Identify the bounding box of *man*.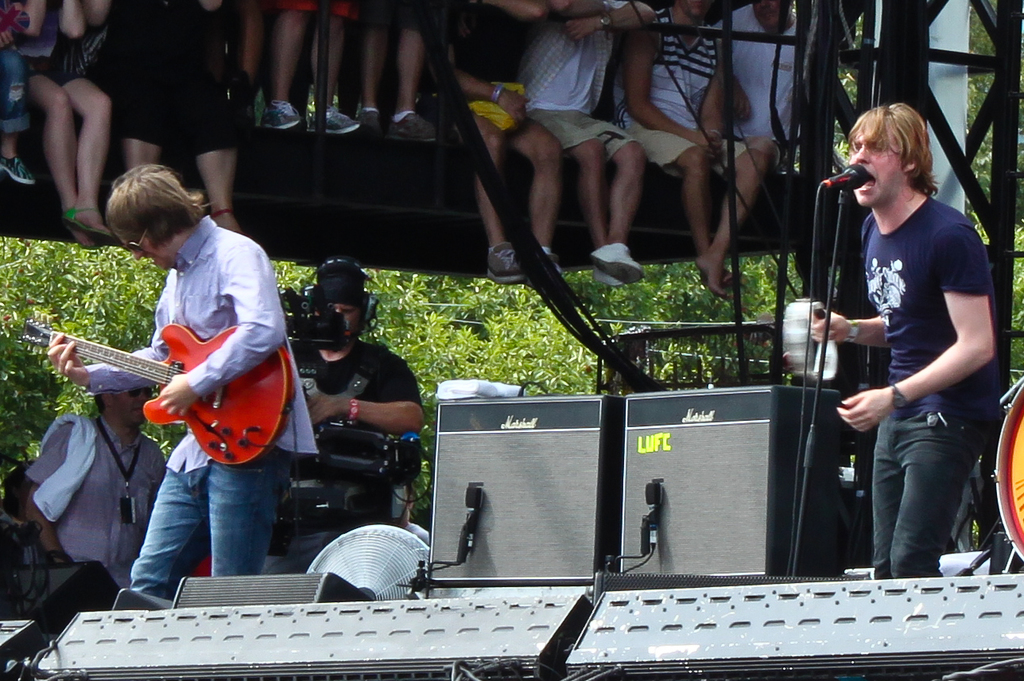
(left=807, top=101, right=1005, bottom=578).
